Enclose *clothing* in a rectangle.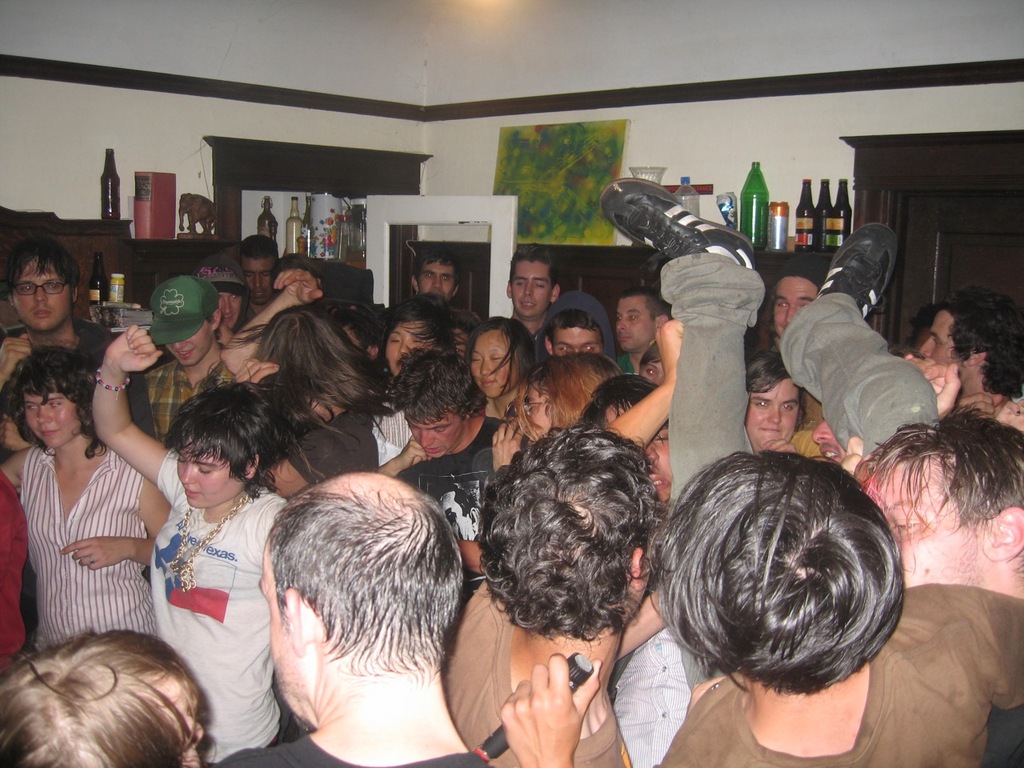
pyautogui.locateOnScreen(390, 412, 509, 590).
